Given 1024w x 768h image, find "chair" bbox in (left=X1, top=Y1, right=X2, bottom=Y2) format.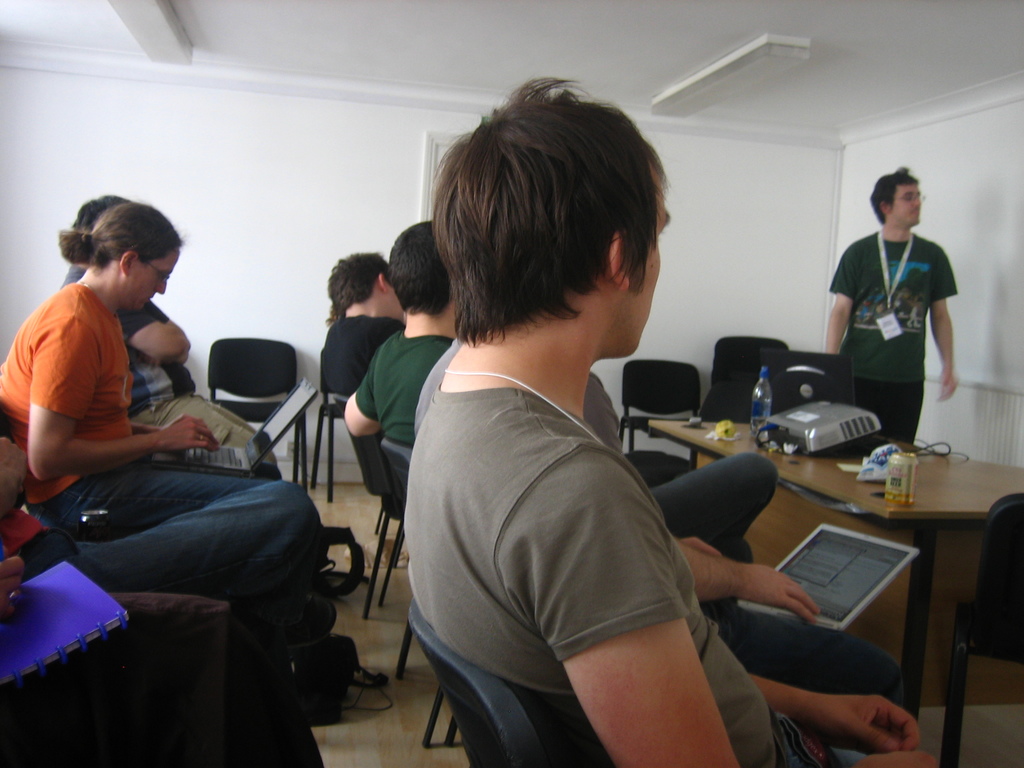
(left=412, top=596, right=573, bottom=767).
